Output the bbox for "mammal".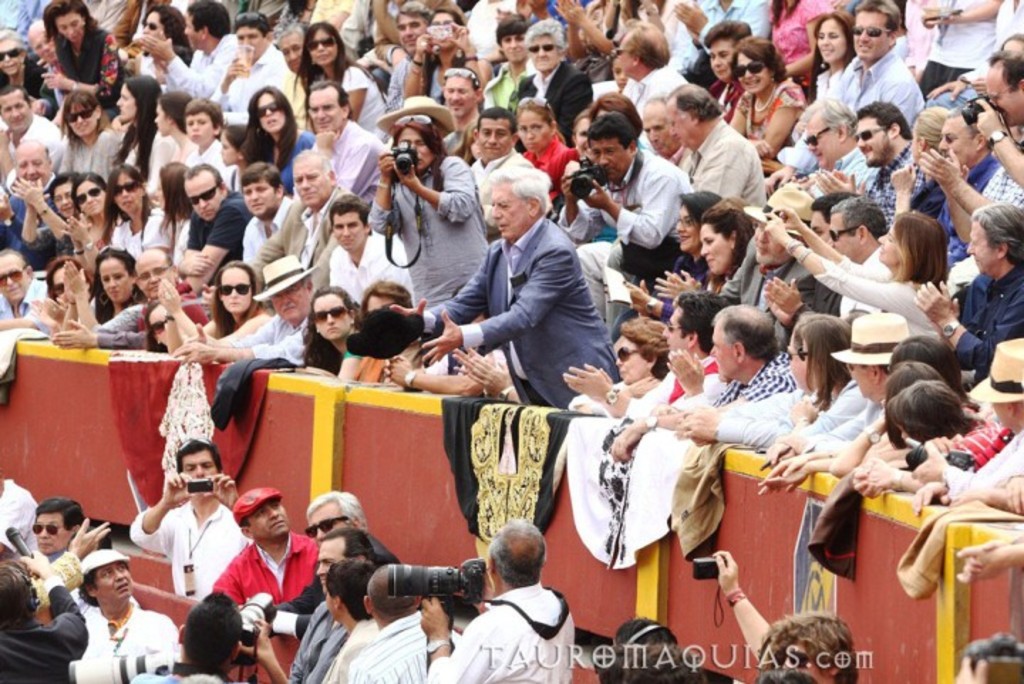
(left=127, top=435, right=238, bottom=623).
